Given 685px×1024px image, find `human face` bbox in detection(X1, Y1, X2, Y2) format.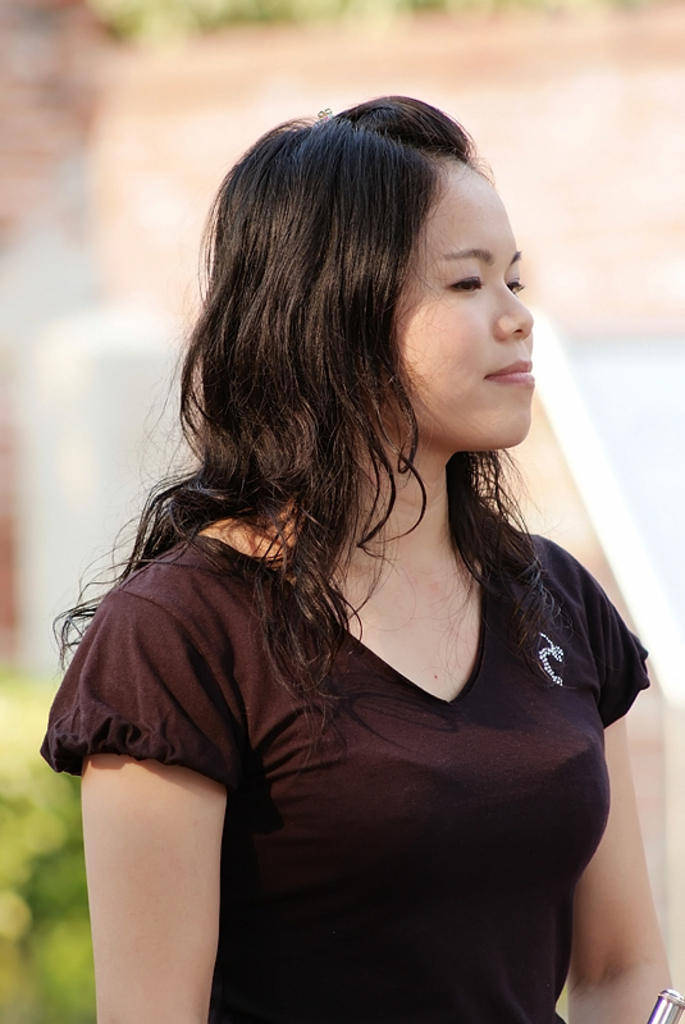
detection(394, 155, 536, 447).
